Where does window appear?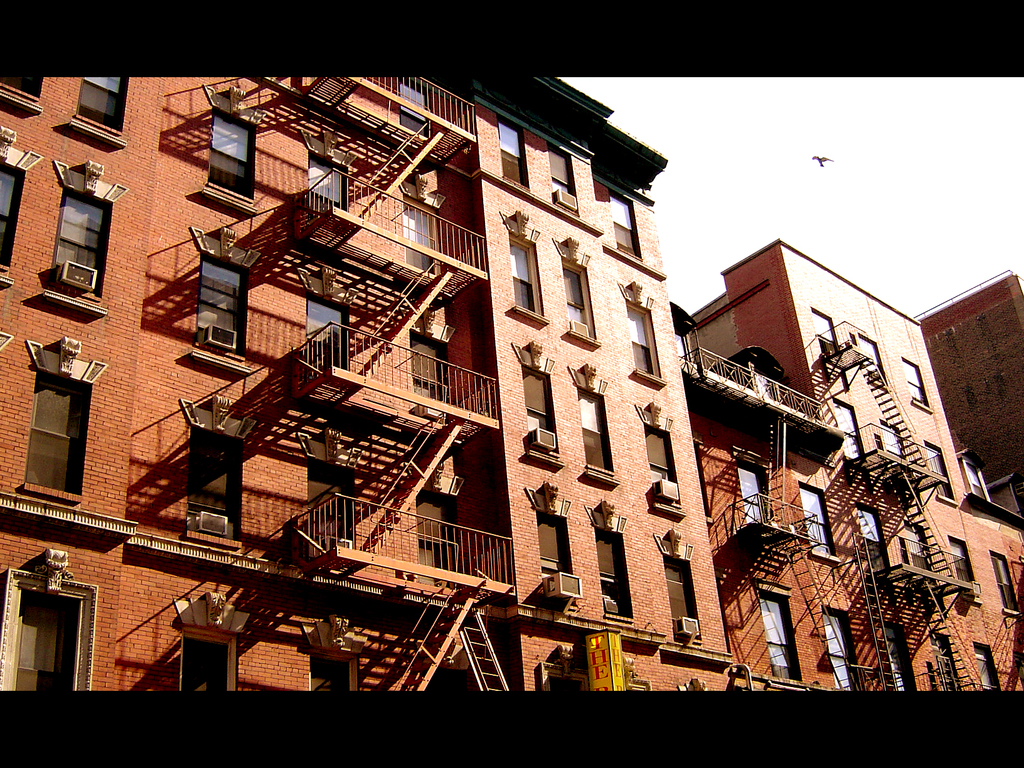
Appears at [left=26, top=371, right=95, bottom=500].
